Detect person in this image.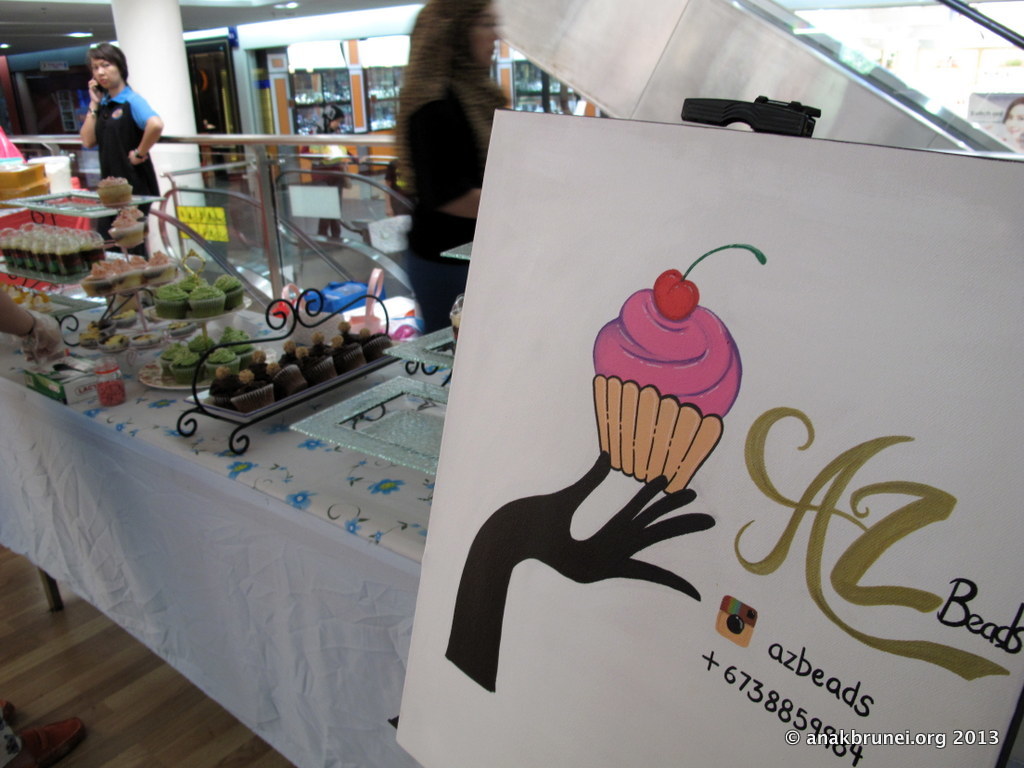
Detection: [393,0,517,332].
